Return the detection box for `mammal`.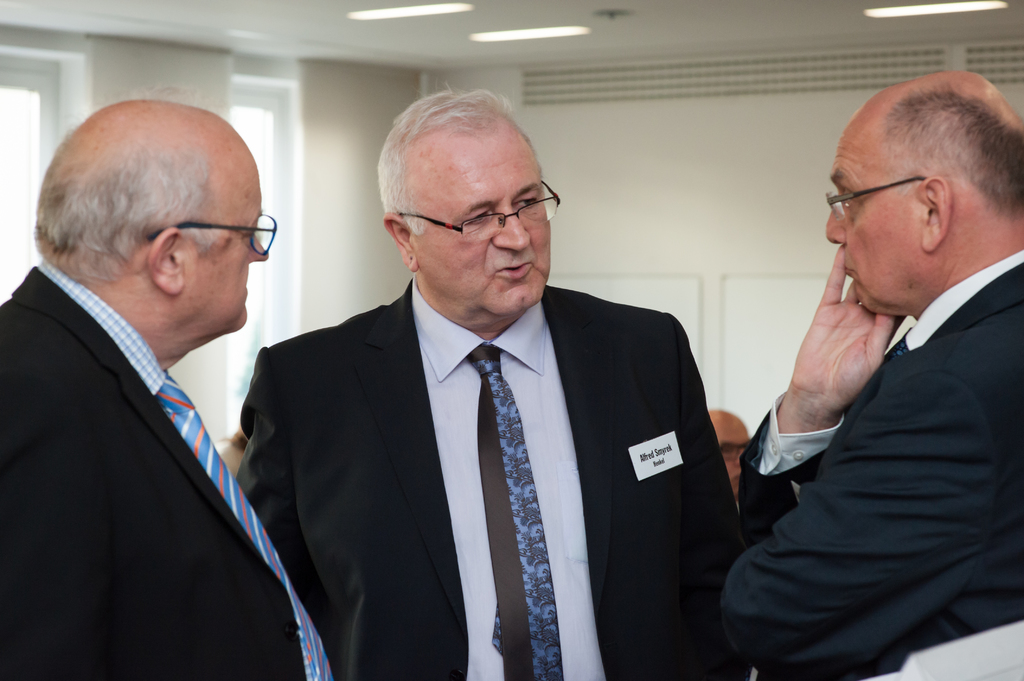
x1=7, y1=95, x2=311, y2=679.
